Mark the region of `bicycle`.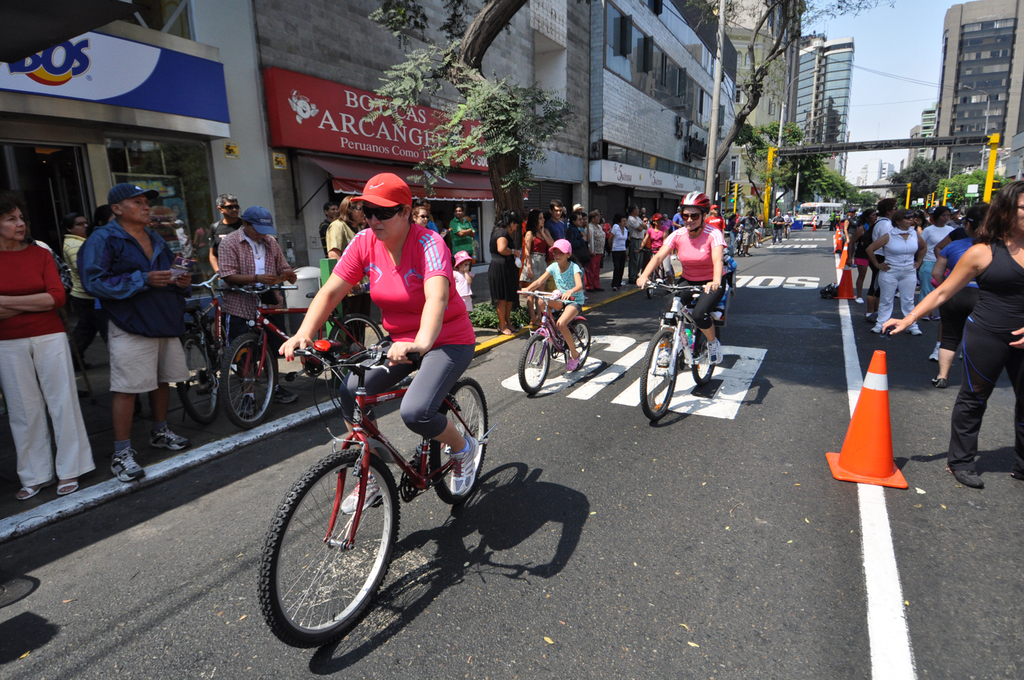
Region: locate(214, 286, 392, 425).
